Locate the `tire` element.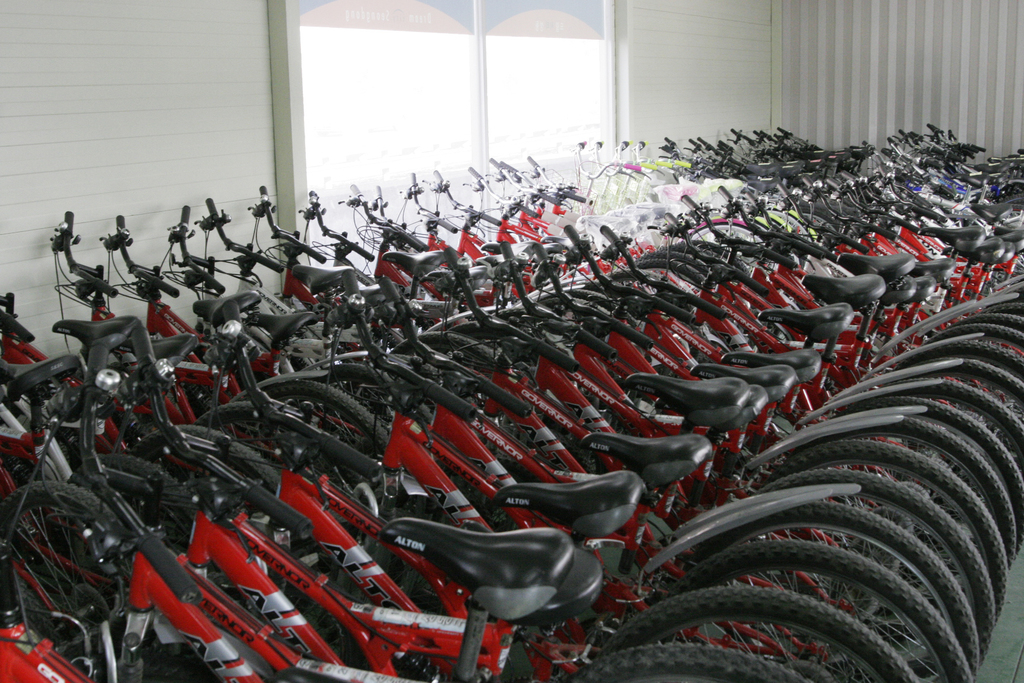
Element bbox: 572, 640, 810, 682.
